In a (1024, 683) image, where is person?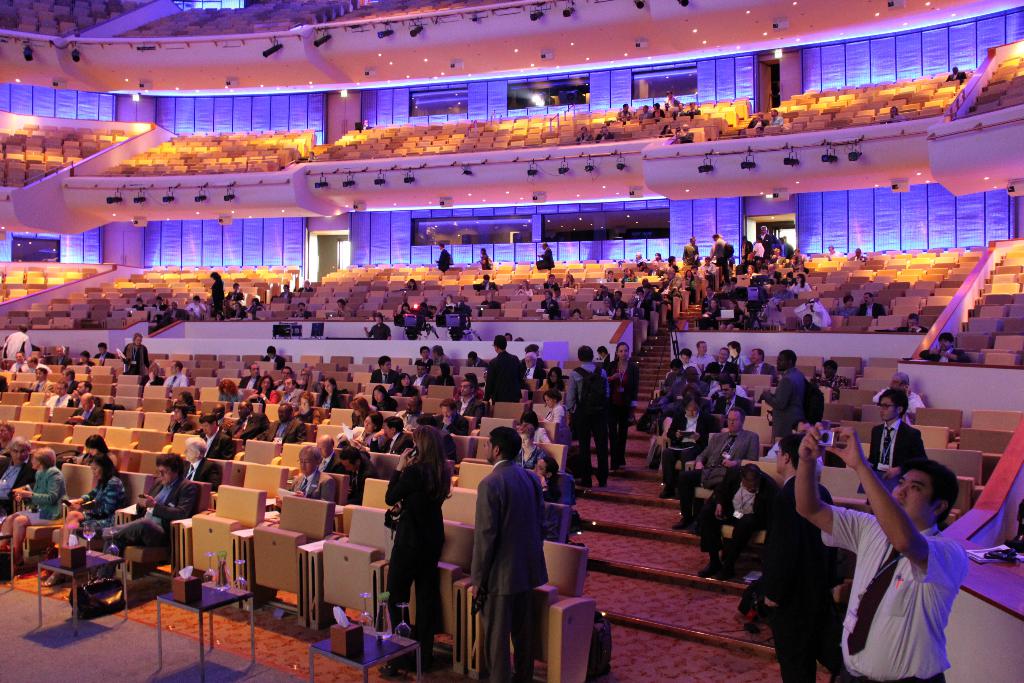
bbox=[436, 244, 454, 276].
